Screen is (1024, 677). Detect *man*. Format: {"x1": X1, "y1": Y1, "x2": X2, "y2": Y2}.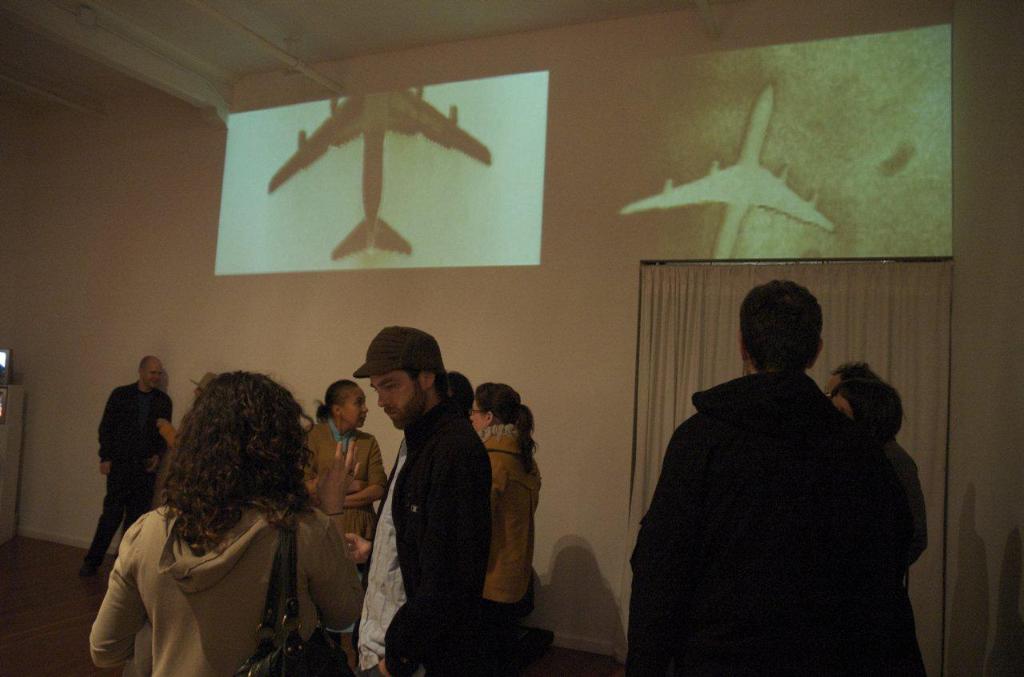
{"x1": 342, "y1": 324, "x2": 499, "y2": 671}.
